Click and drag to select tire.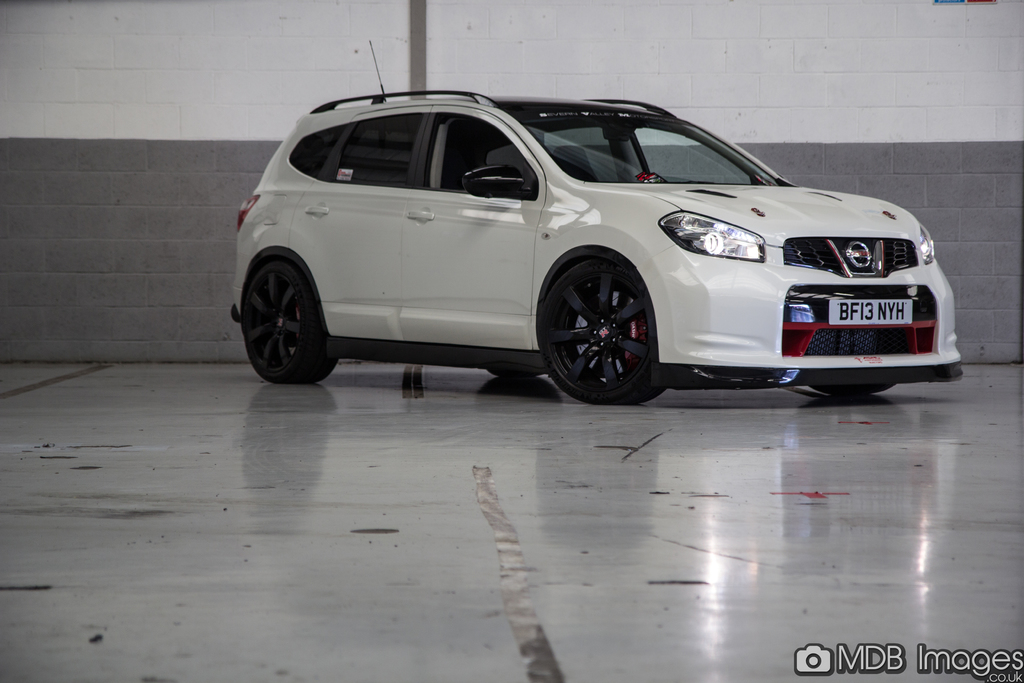
Selection: 812:384:893:395.
